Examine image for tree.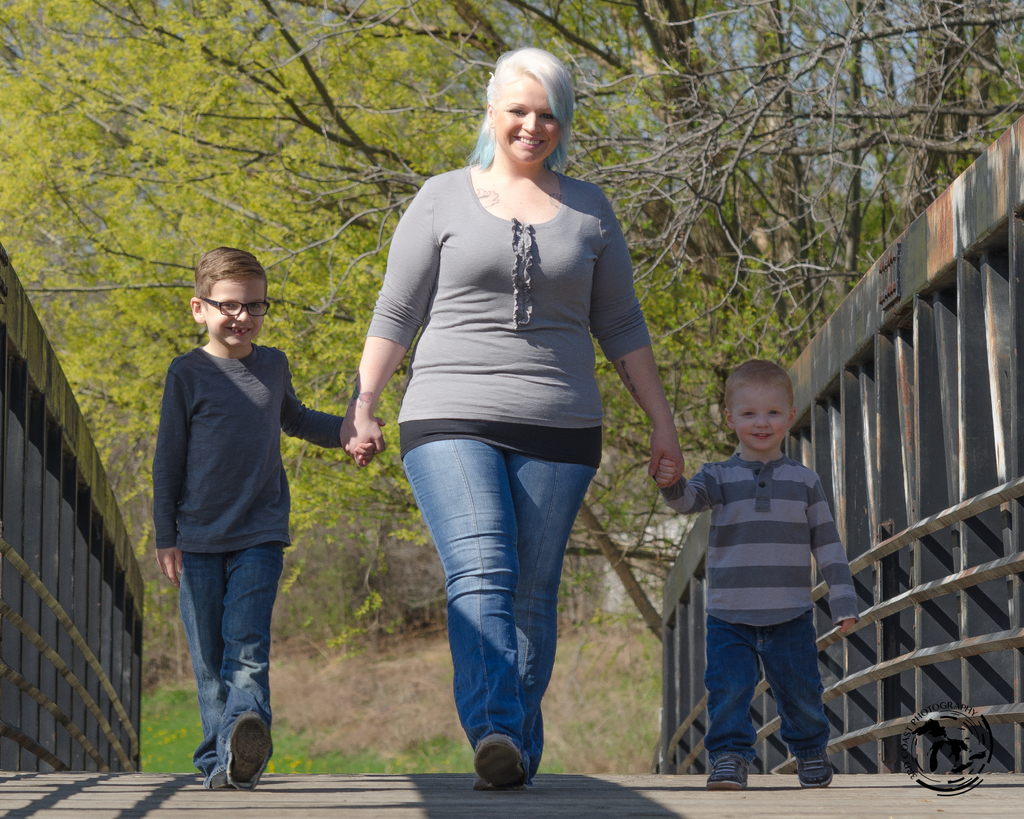
Examination result: Rect(0, 0, 1023, 647).
